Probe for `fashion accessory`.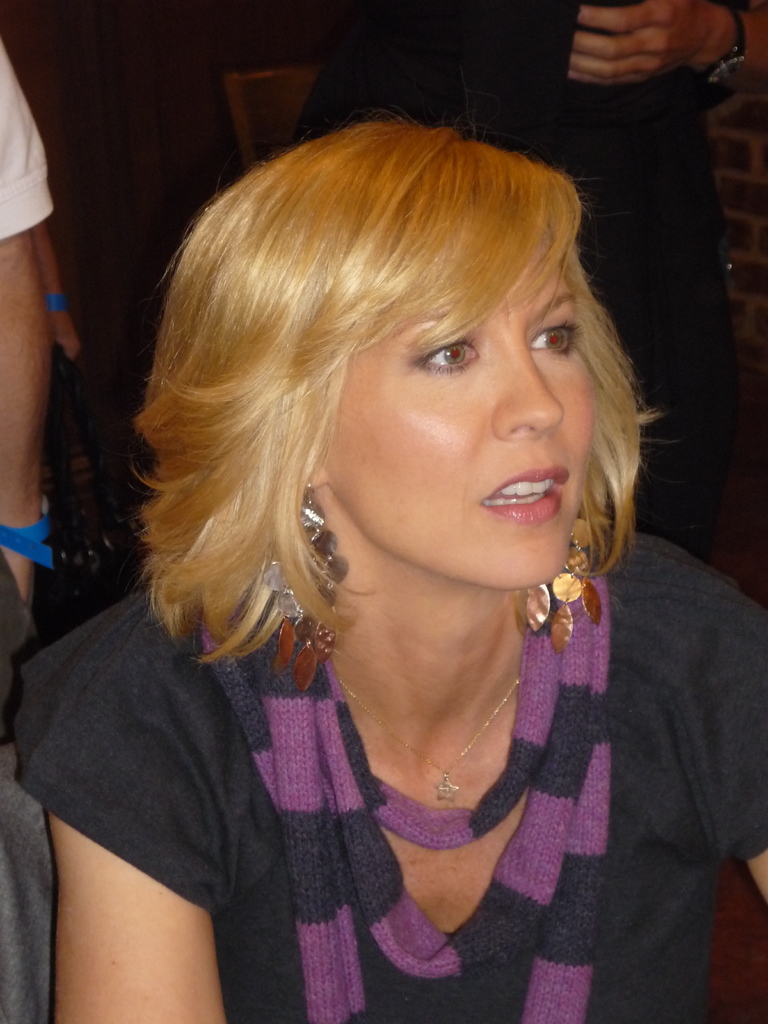
Probe result: bbox=[522, 534, 603, 659].
